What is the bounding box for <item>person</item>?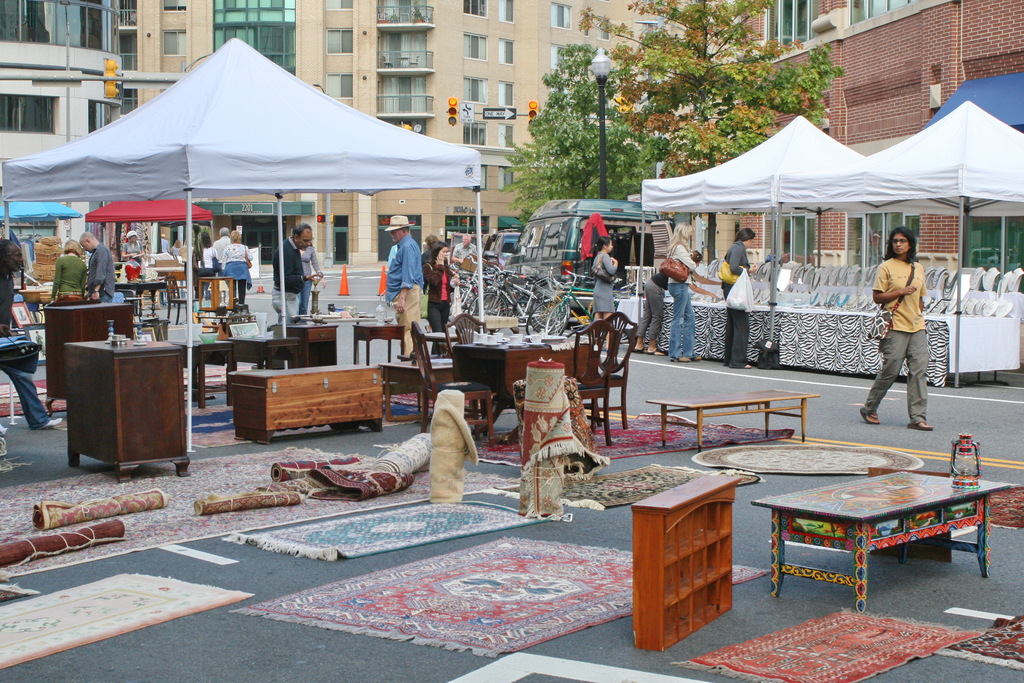
pyautogui.locateOnScreen(274, 222, 321, 329).
